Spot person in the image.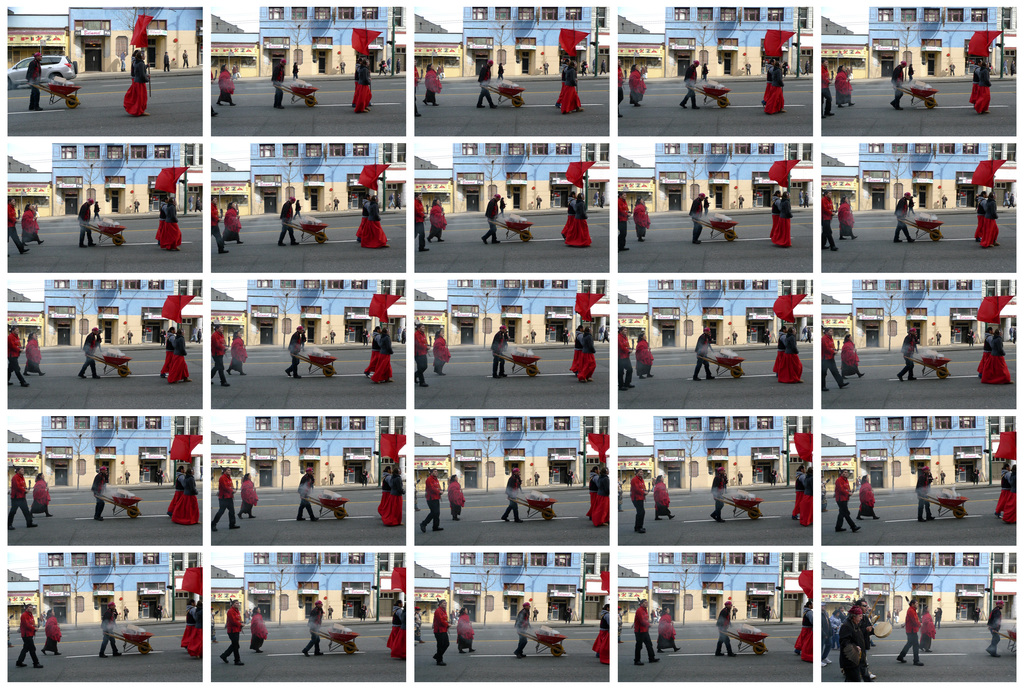
person found at 71:190:102:253.
